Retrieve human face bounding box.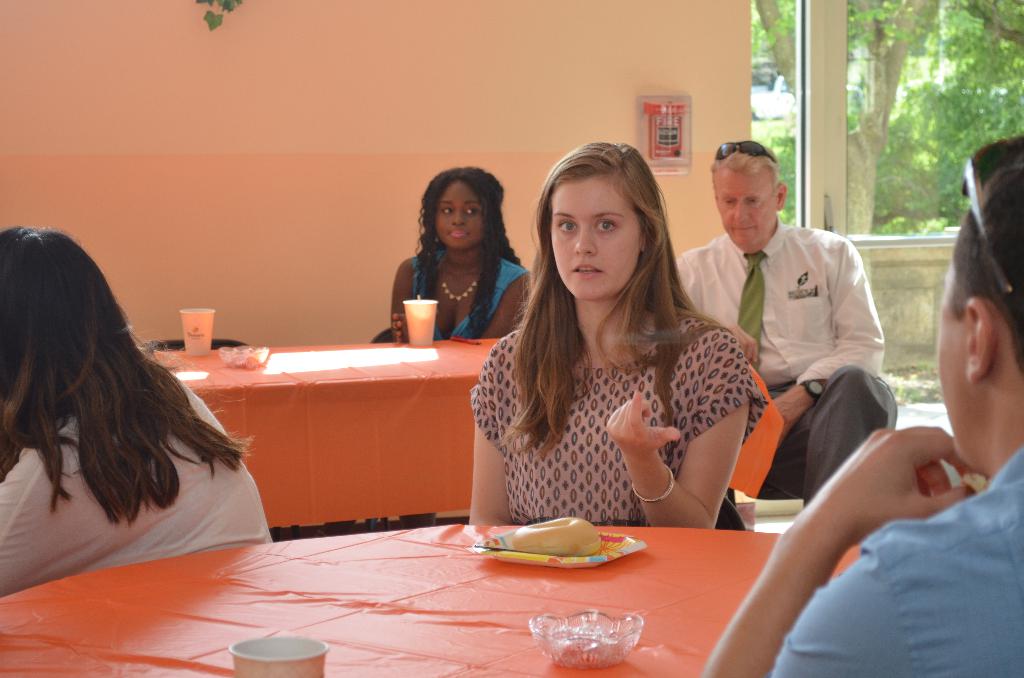
Bounding box: pyautogui.locateOnScreen(717, 170, 778, 247).
